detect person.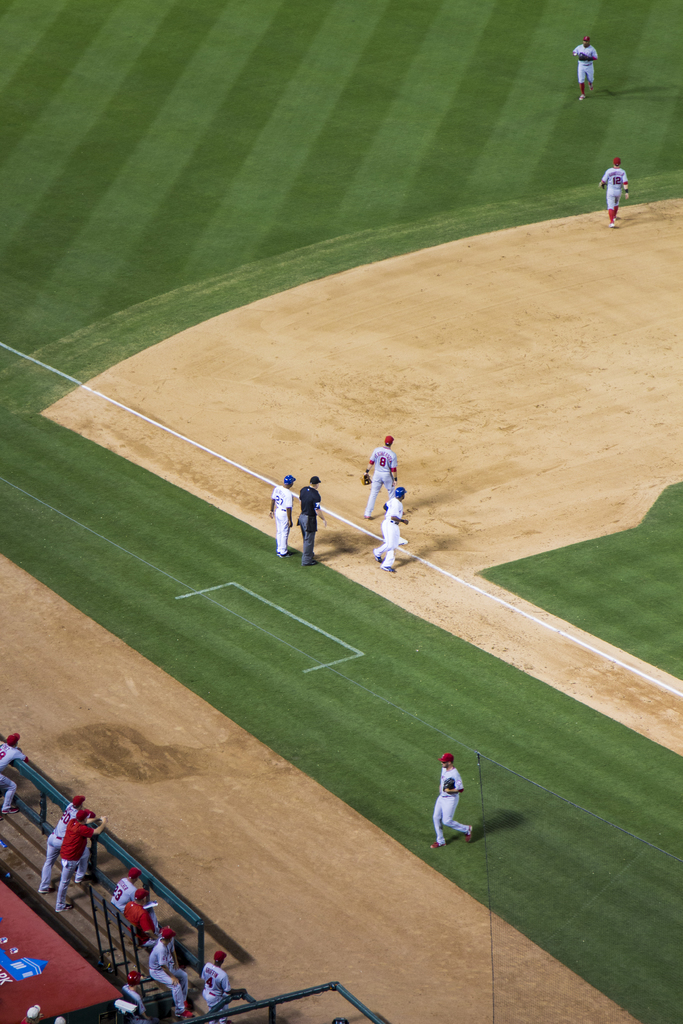
Detected at (x1=108, y1=863, x2=134, y2=920).
